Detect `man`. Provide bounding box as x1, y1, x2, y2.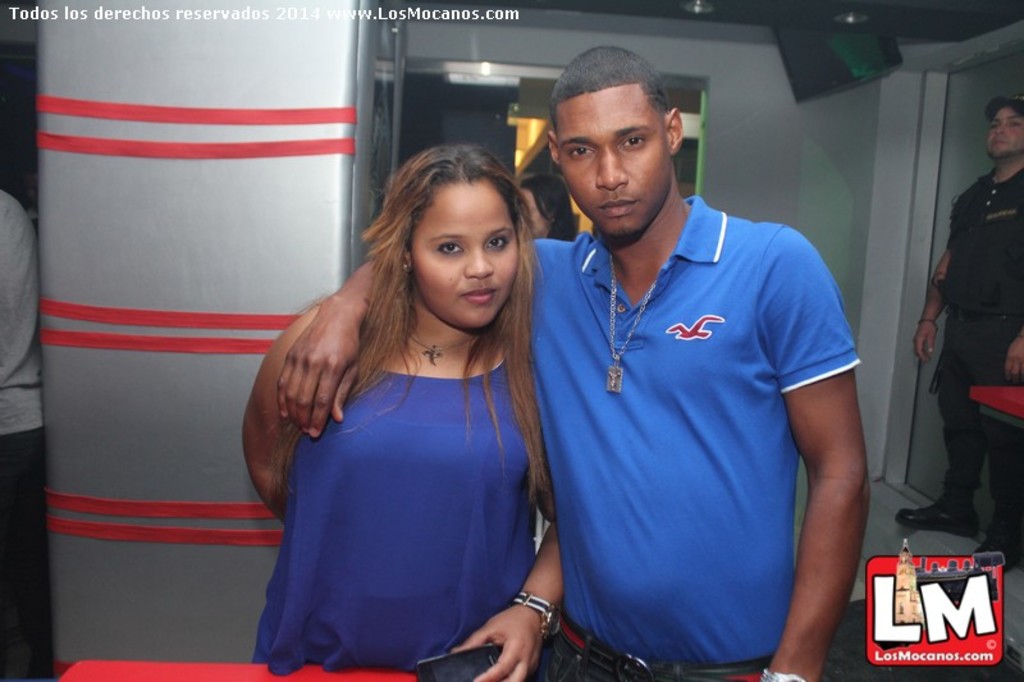
897, 99, 1023, 577.
